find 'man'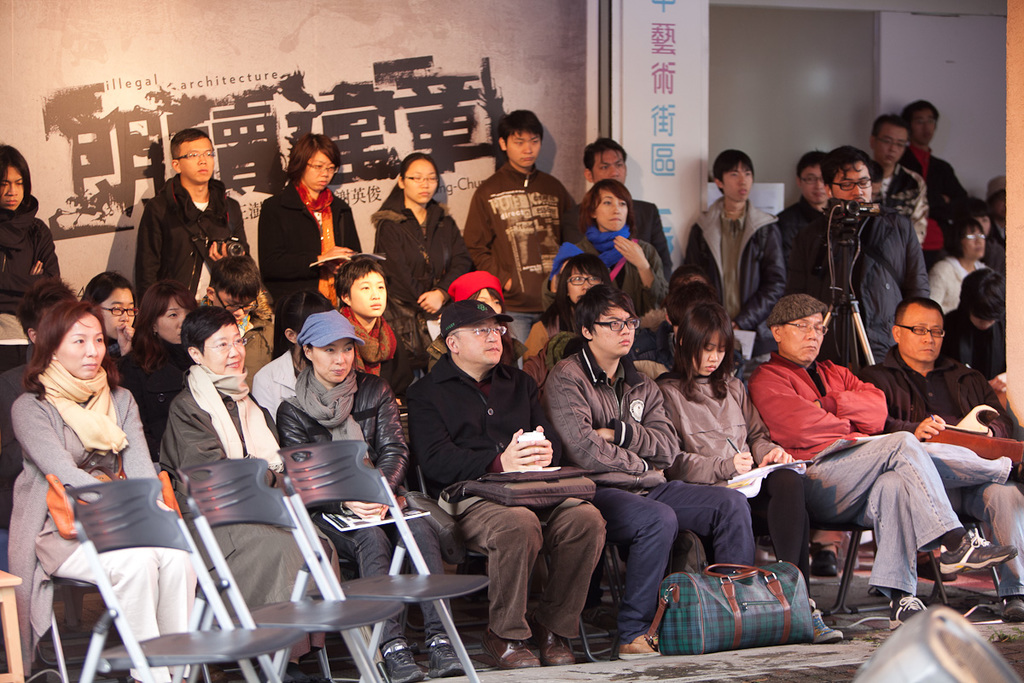
(x1=751, y1=155, x2=833, y2=298)
